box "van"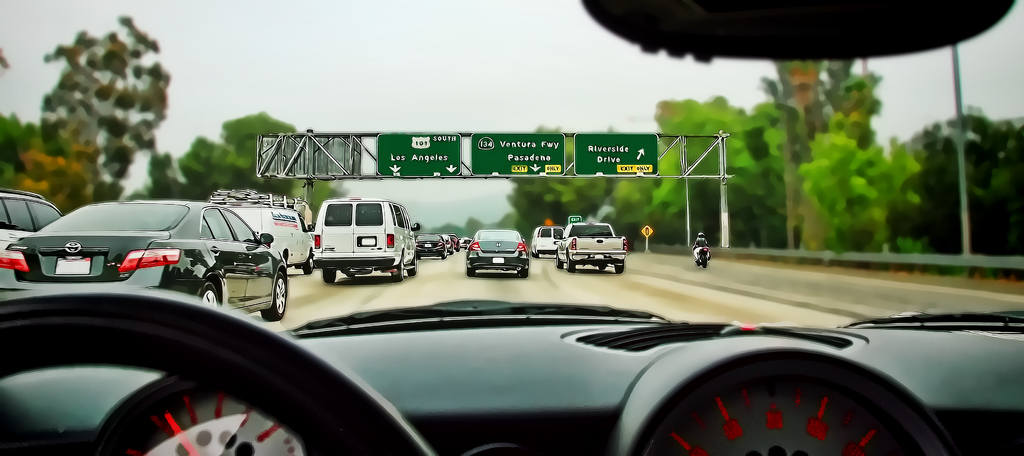
{"left": 531, "top": 222, "right": 566, "bottom": 258}
